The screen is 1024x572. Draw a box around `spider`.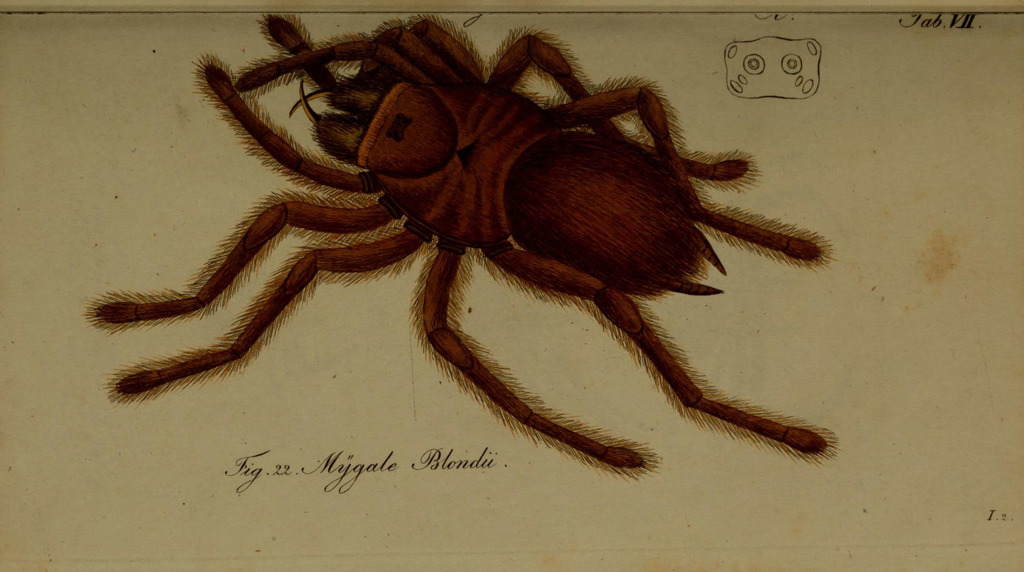
<bbox>76, 12, 842, 483</bbox>.
